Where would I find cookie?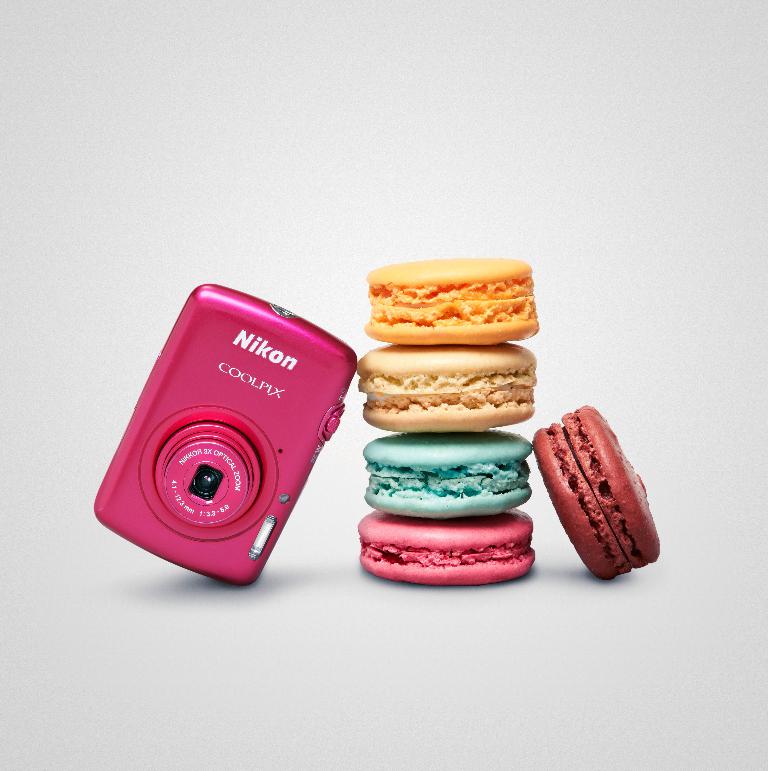
At (left=361, top=430, right=531, bottom=514).
